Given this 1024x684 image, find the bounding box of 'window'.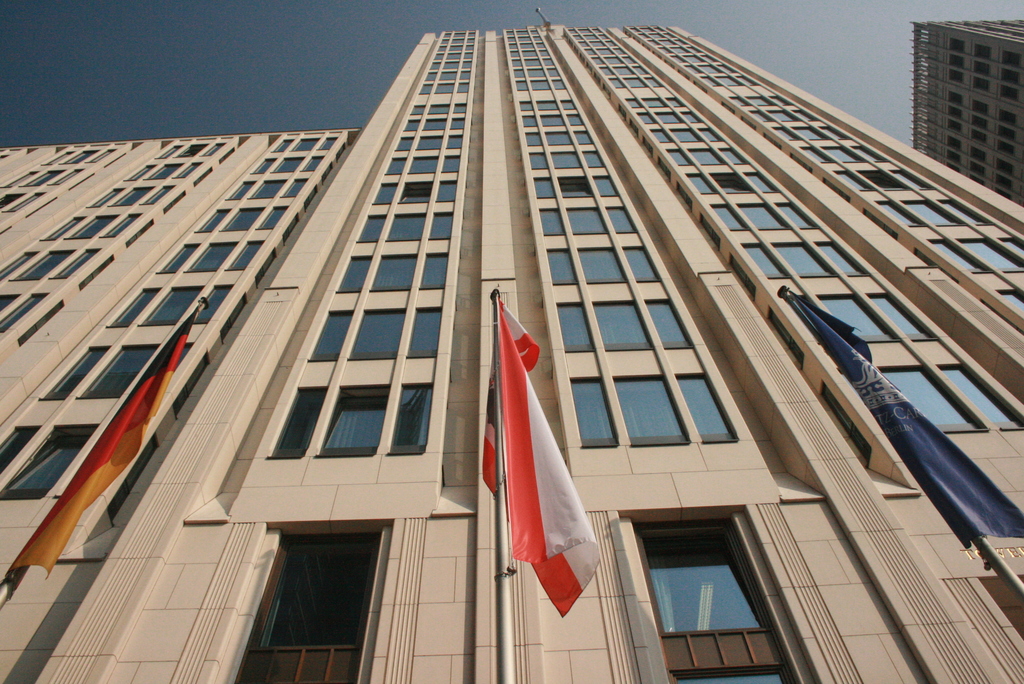
region(814, 289, 892, 347).
